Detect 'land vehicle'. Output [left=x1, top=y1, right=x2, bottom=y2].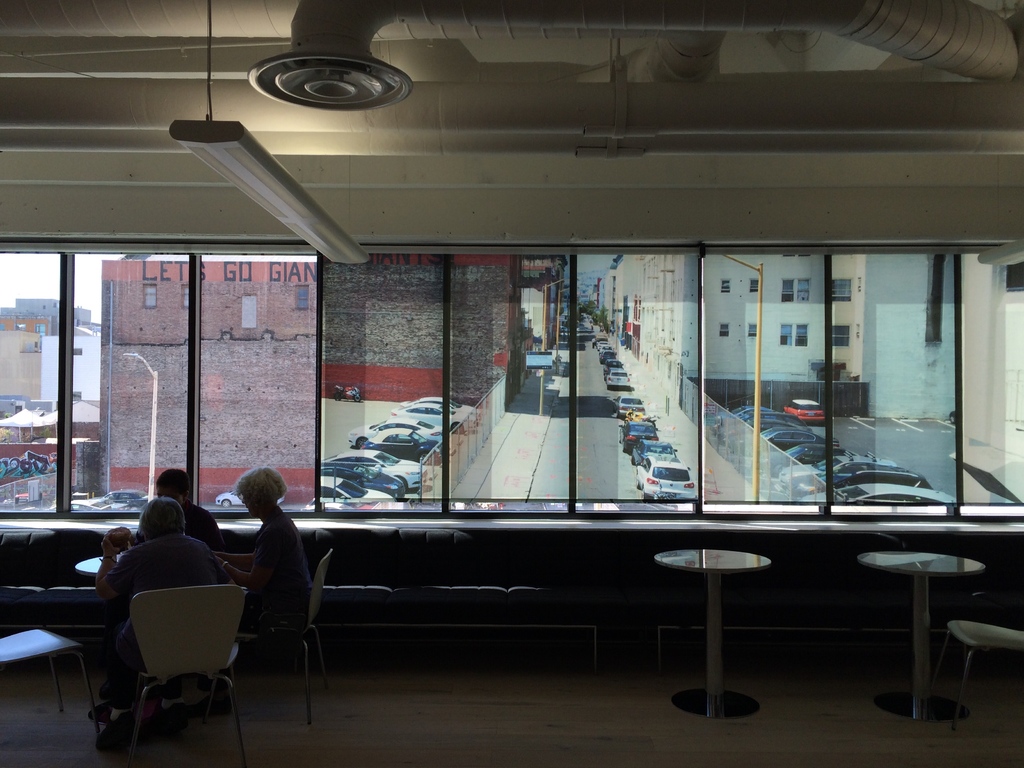
[left=605, top=362, right=620, bottom=367].
